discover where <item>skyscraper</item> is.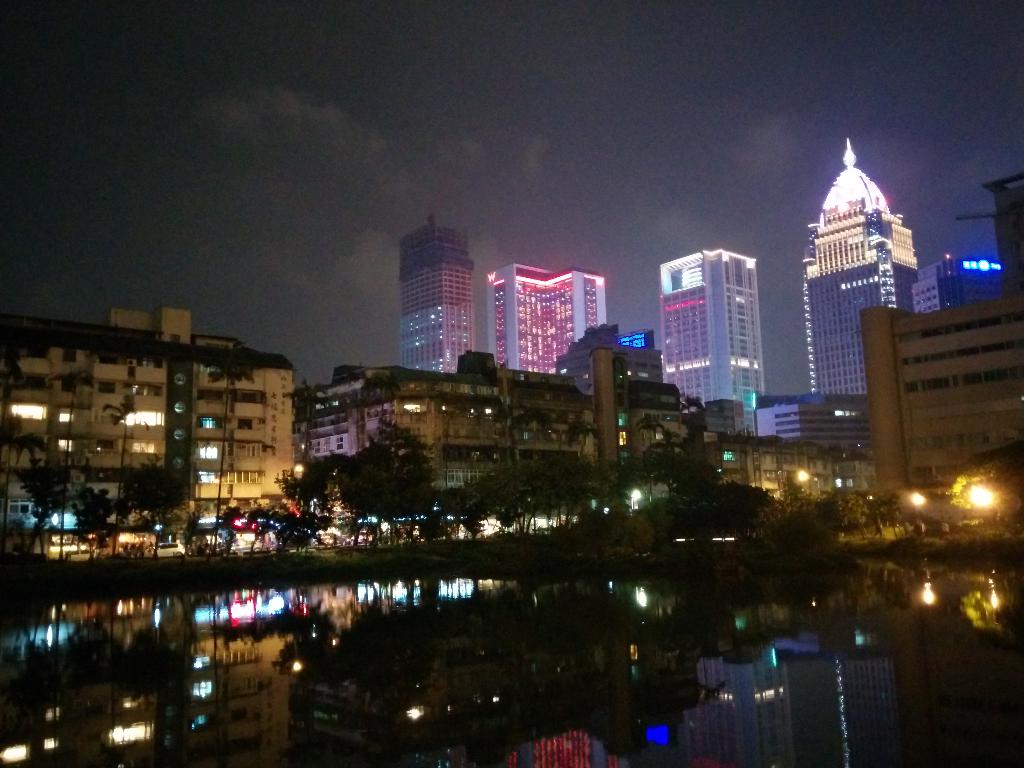
Discovered at 797/141/936/452.
